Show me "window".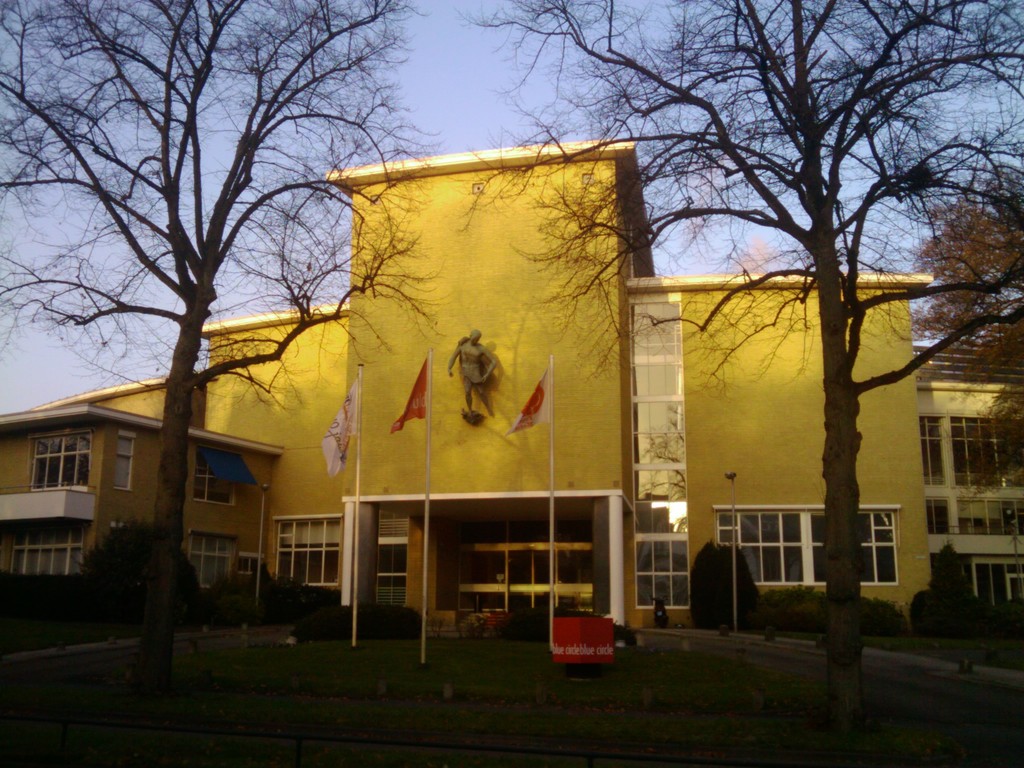
"window" is here: bbox=(918, 419, 1023, 493).
